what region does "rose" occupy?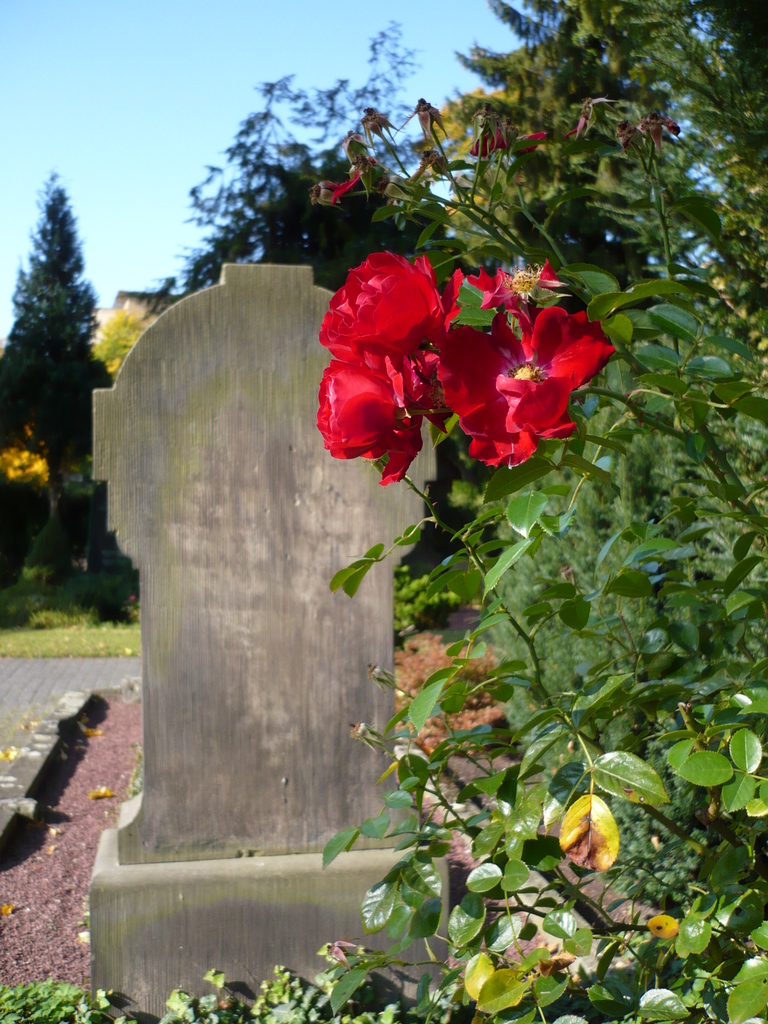
(left=436, top=303, right=611, bottom=467).
